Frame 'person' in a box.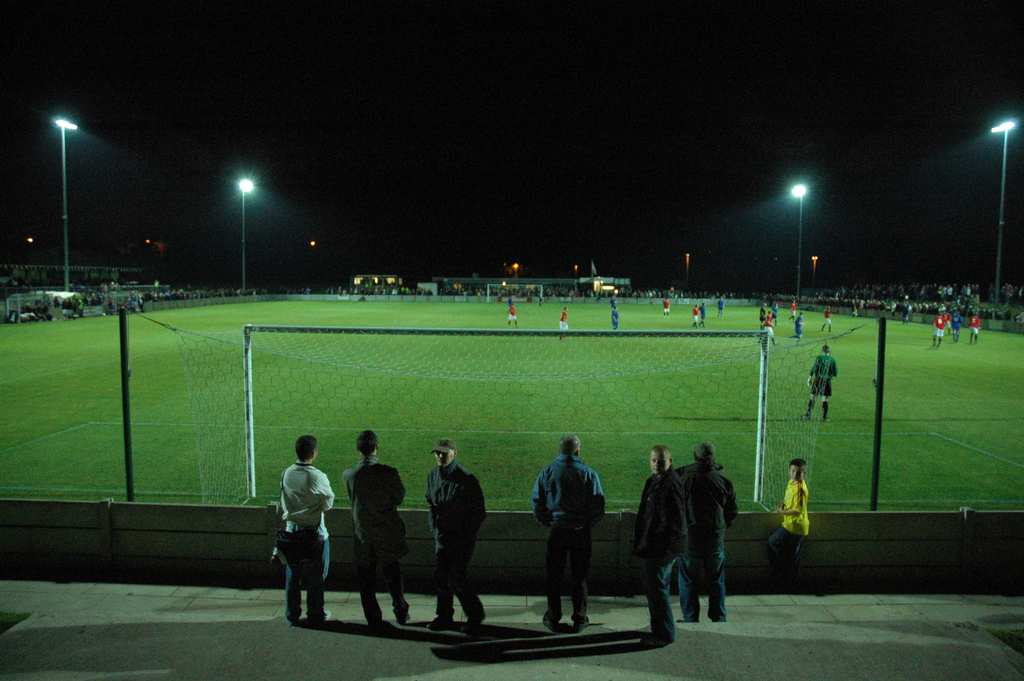
(718,294,724,316).
